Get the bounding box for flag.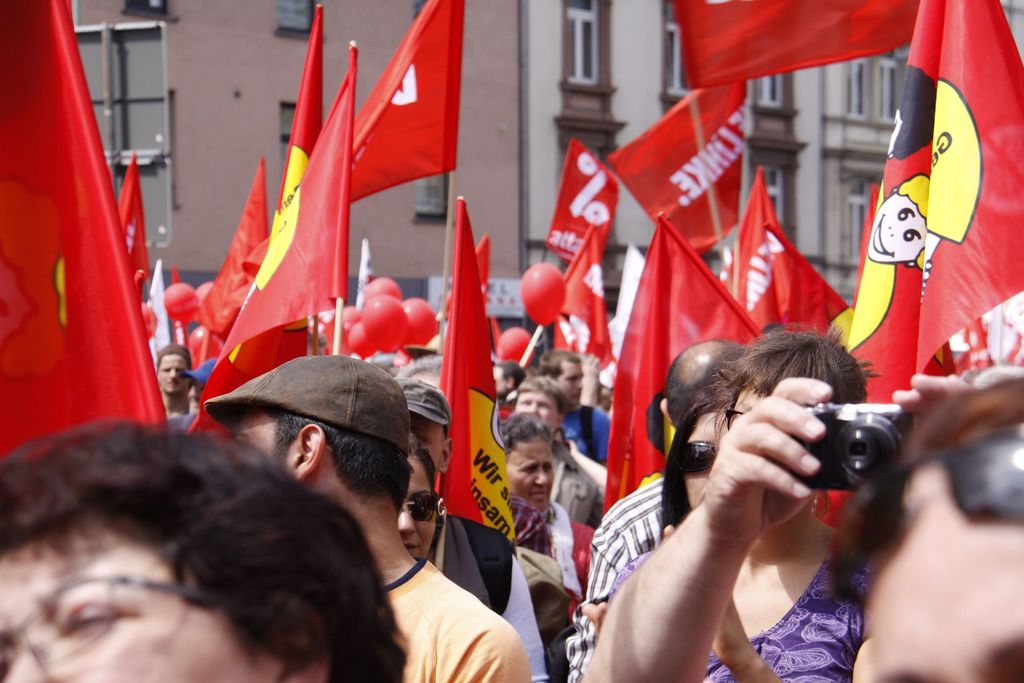
[445, 192, 517, 543].
